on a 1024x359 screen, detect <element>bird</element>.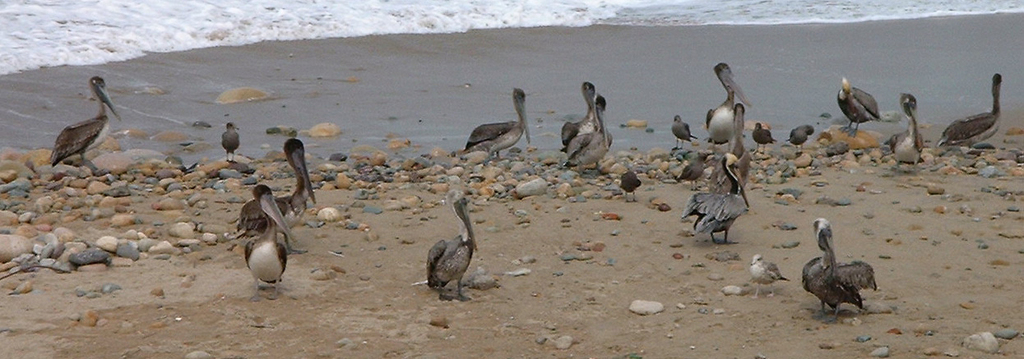
pyautogui.locateOnScreen(799, 217, 878, 319).
